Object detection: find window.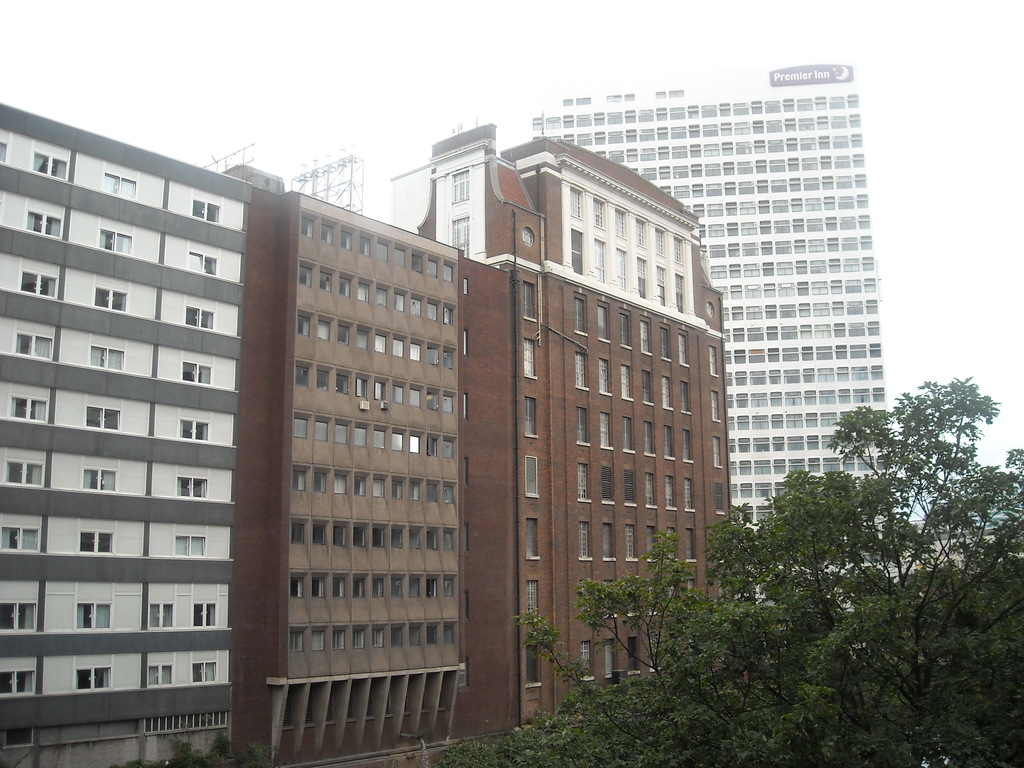
[747,306,762,321].
